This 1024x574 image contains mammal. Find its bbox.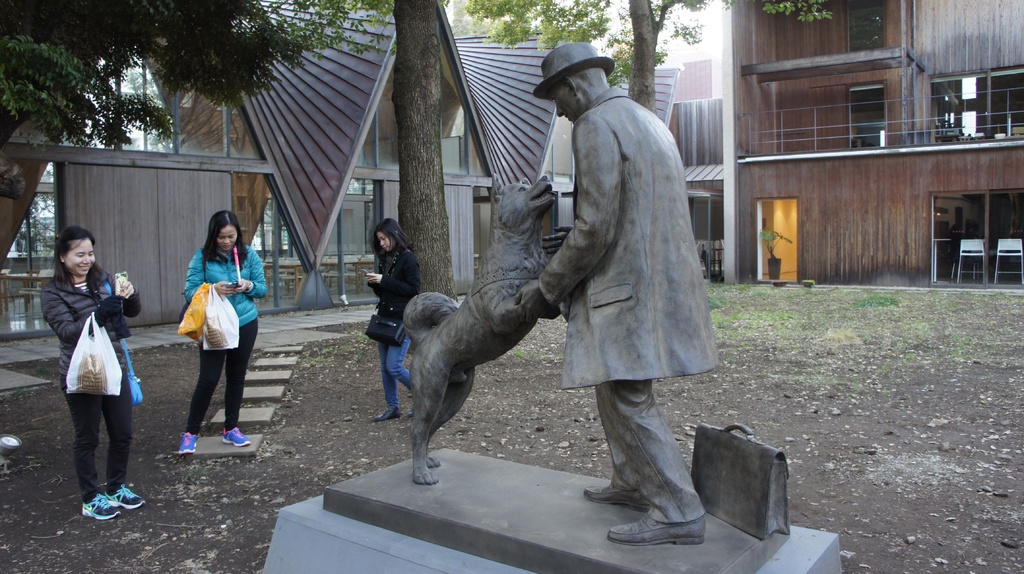
l=515, t=36, r=730, b=546.
